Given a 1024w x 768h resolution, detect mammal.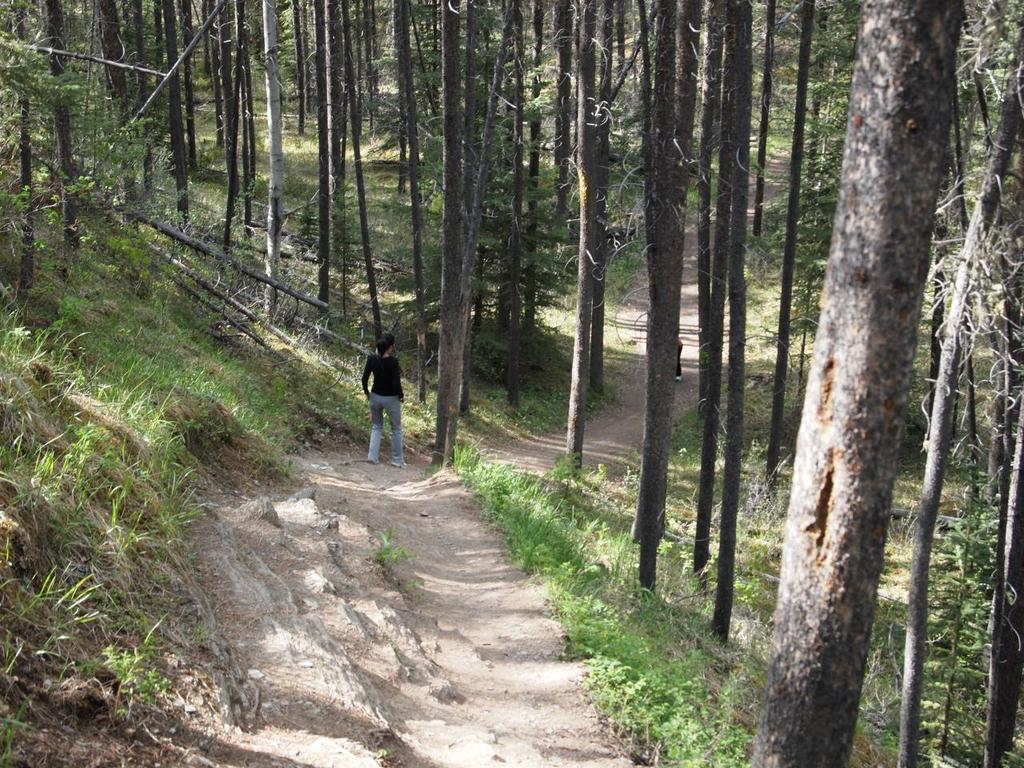
bbox=(352, 335, 409, 447).
